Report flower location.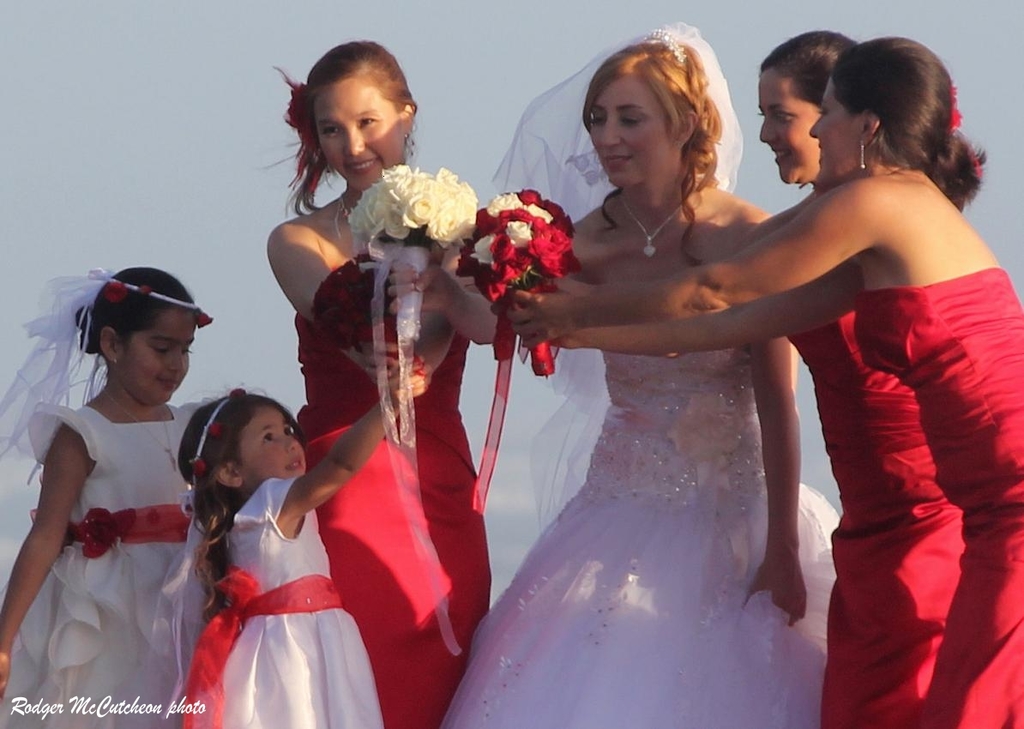
Report: (left=194, top=458, right=210, bottom=478).
